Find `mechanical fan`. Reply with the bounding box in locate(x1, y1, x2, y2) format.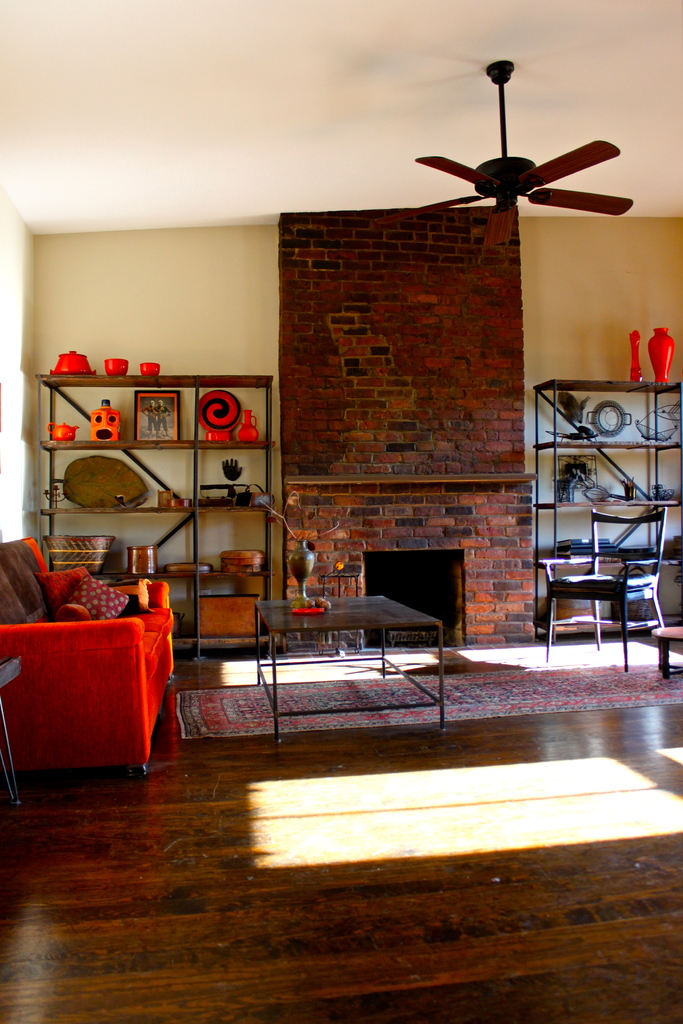
locate(411, 60, 638, 217).
